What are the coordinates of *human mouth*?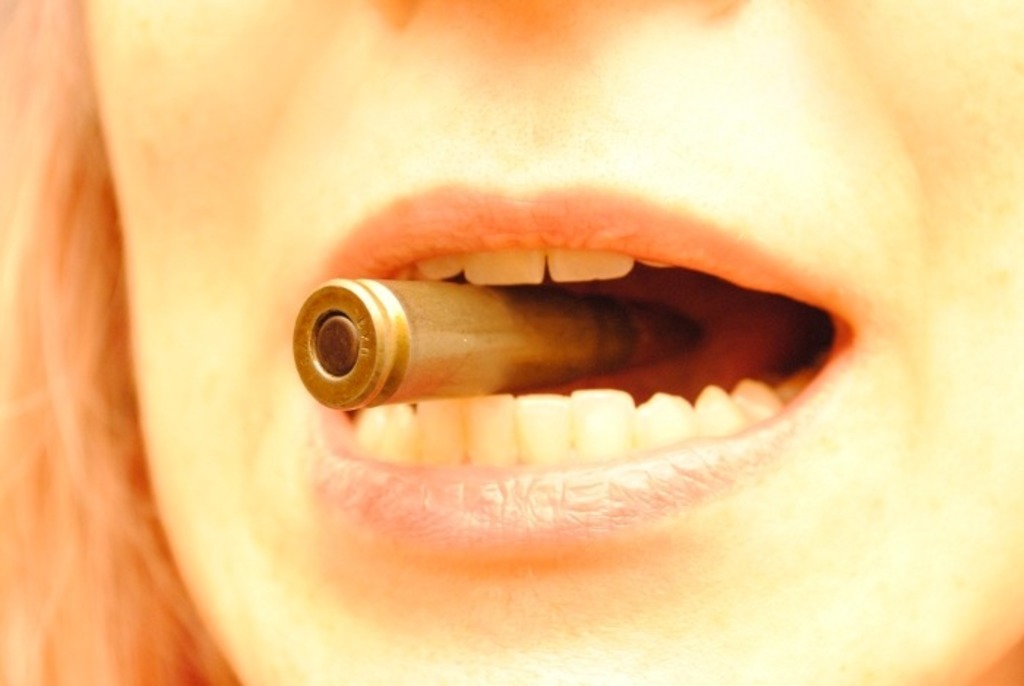
(301,181,866,551).
